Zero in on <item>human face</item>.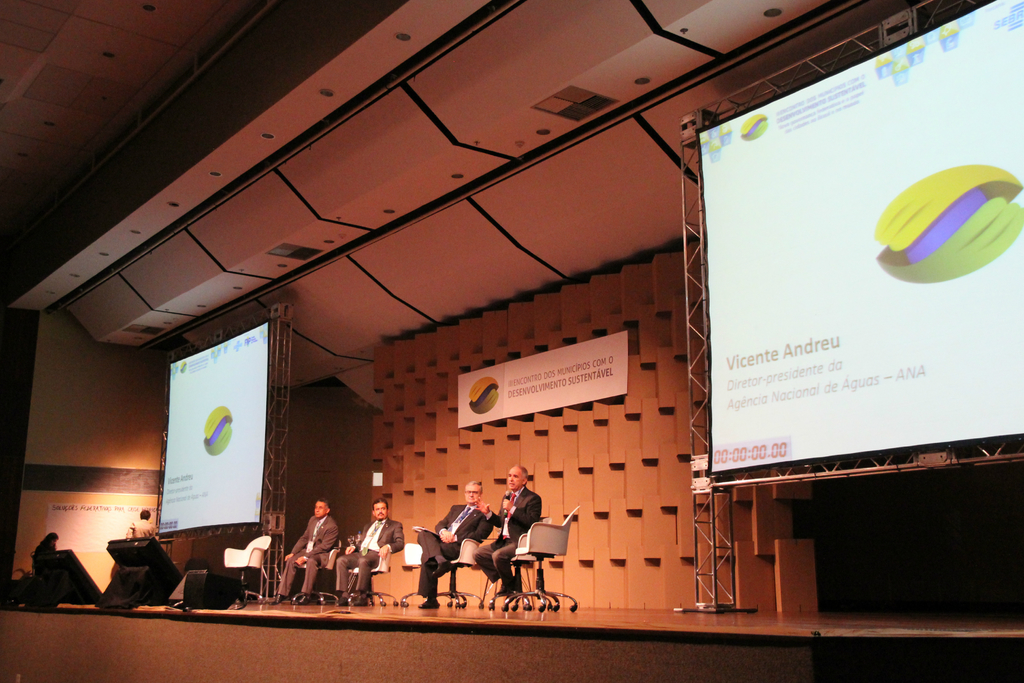
Zeroed in: box=[508, 465, 525, 493].
